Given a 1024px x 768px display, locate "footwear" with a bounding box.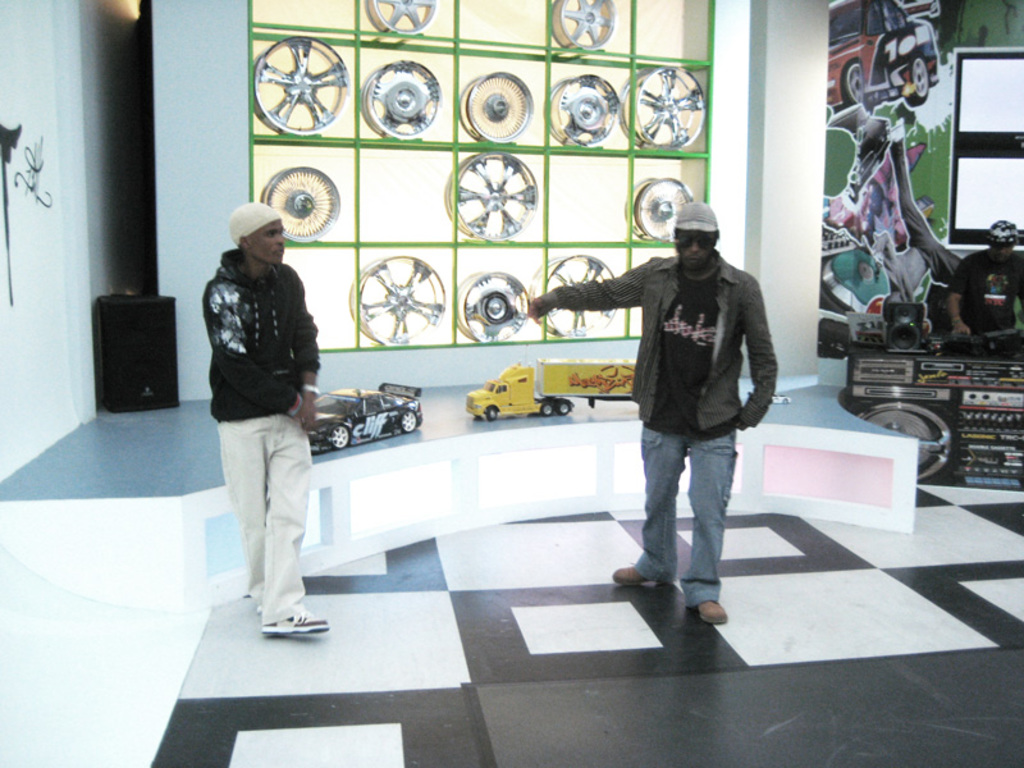
Located: (x1=612, y1=564, x2=666, y2=586).
